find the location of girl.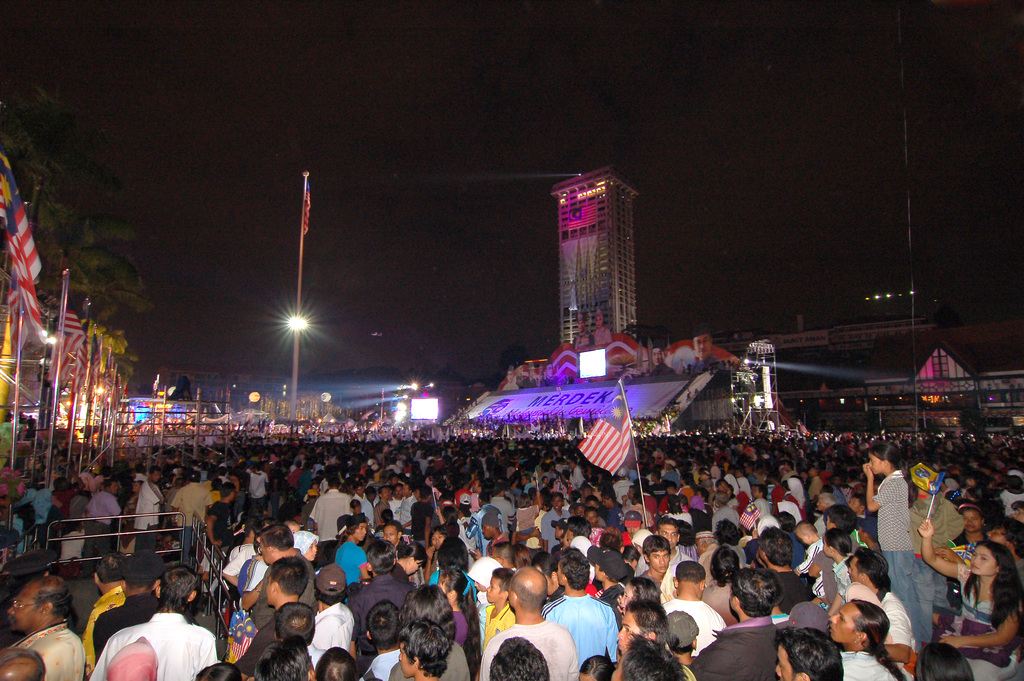
Location: (428,523,450,572).
